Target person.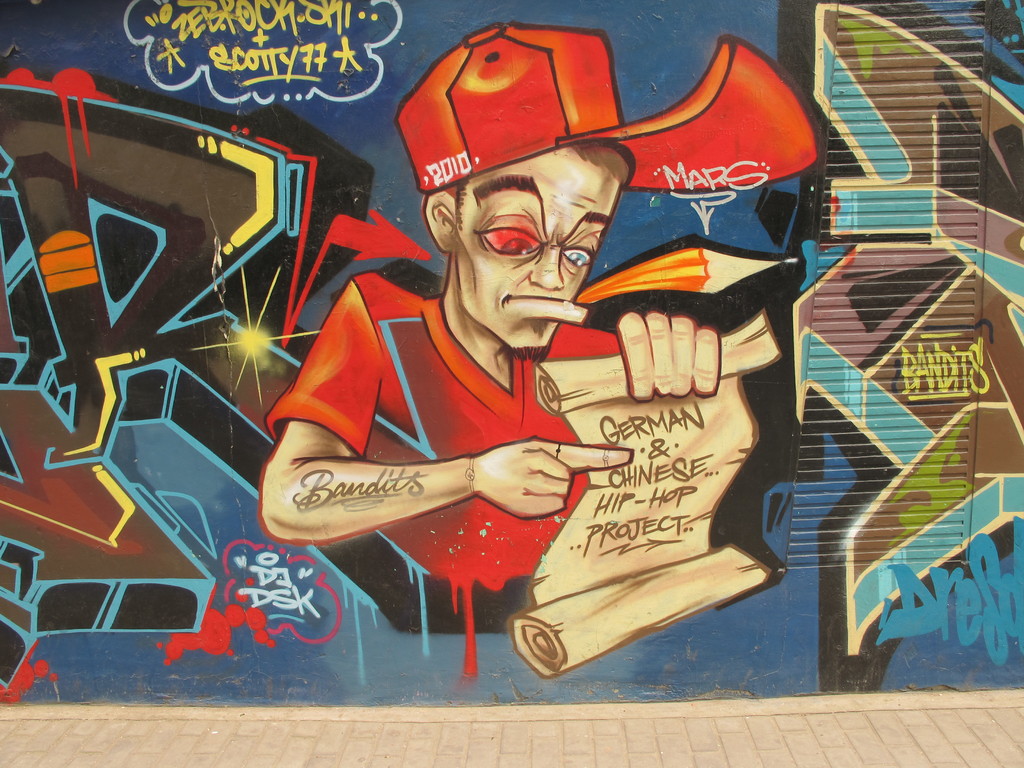
Target region: [left=338, top=48, right=712, bottom=630].
